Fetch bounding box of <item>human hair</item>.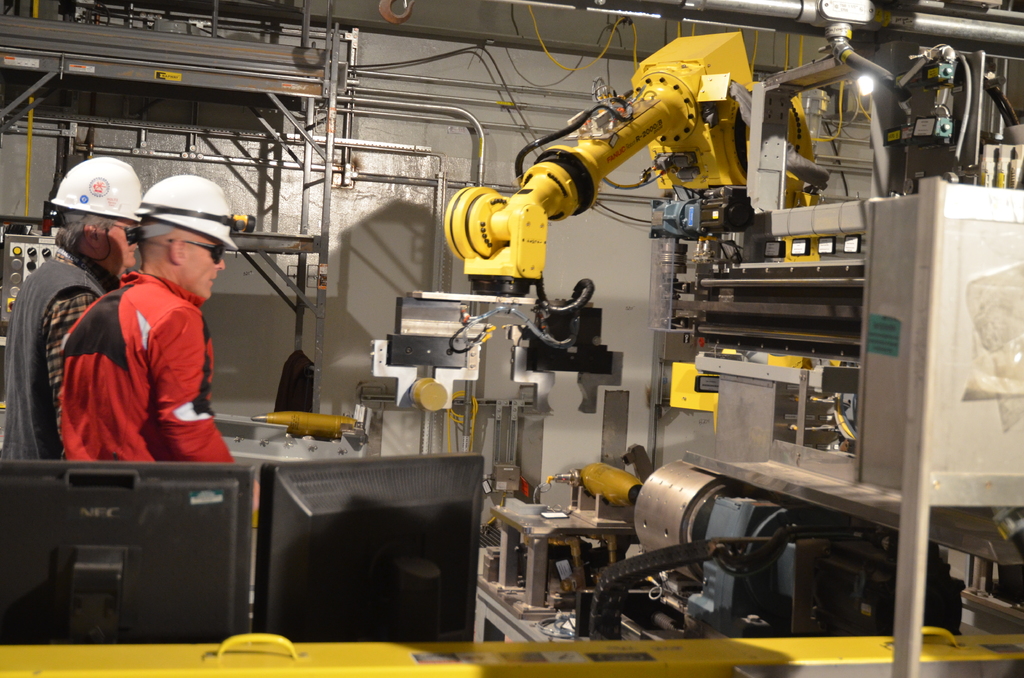
Bbox: [x1=52, y1=203, x2=118, y2=256].
